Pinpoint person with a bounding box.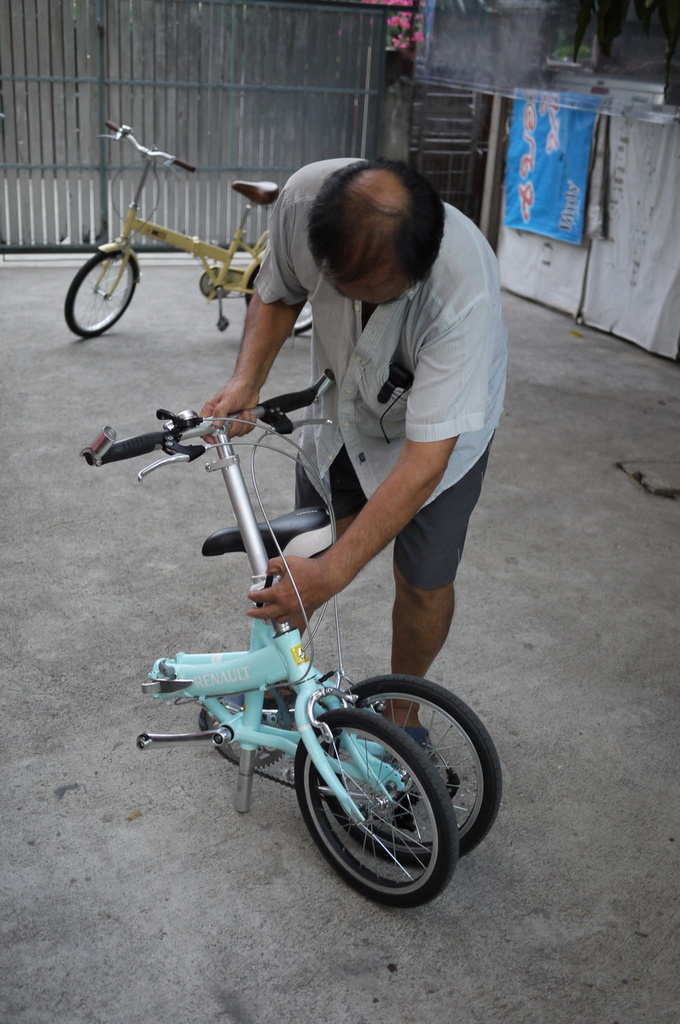
<box>218,127,503,744</box>.
